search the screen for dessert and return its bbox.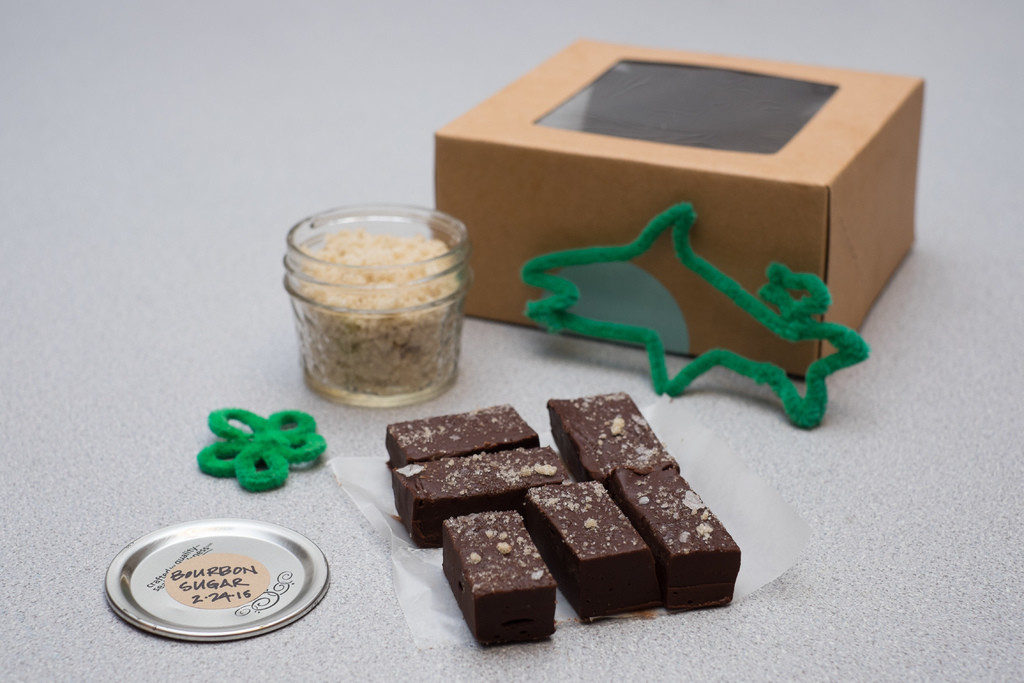
Found: BBox(388, 440, 566, 548).
